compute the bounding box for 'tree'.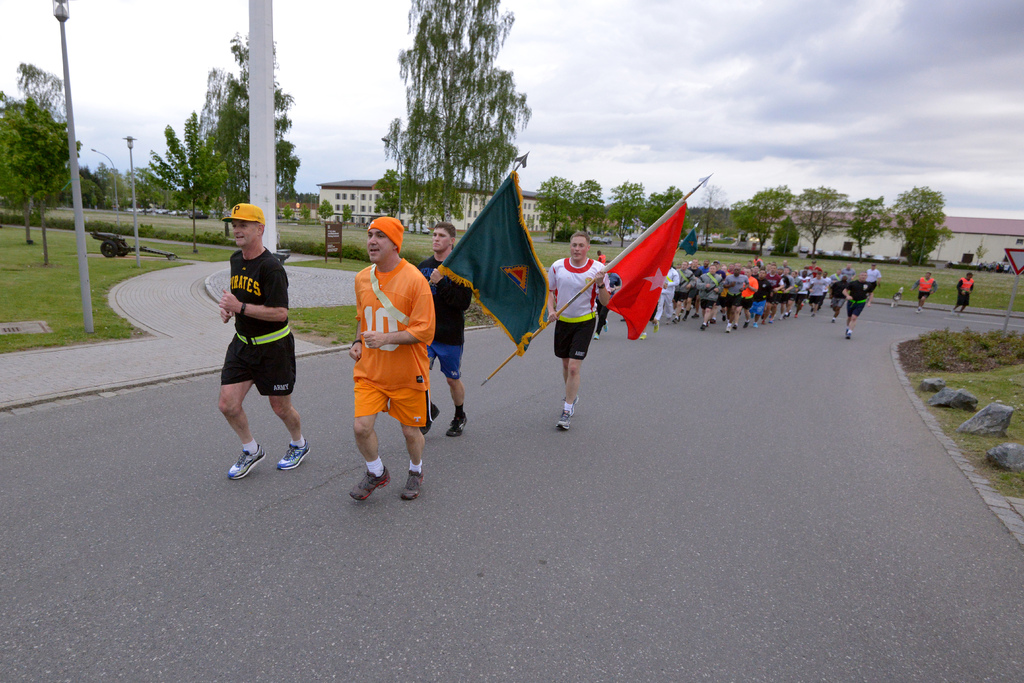
[318, 195, 333, 220].
